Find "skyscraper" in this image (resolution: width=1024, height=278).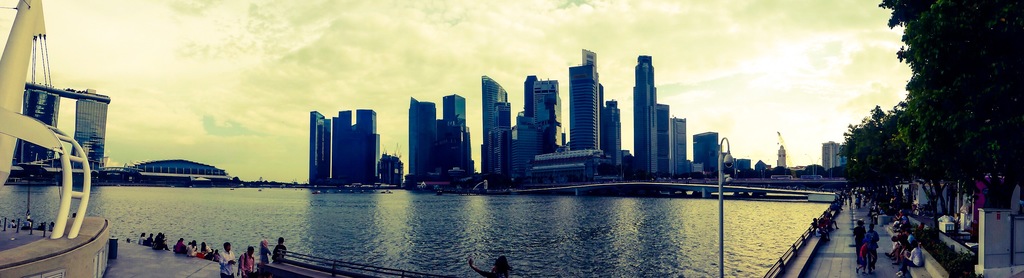
bbox=(483, 75, 509, 174).
